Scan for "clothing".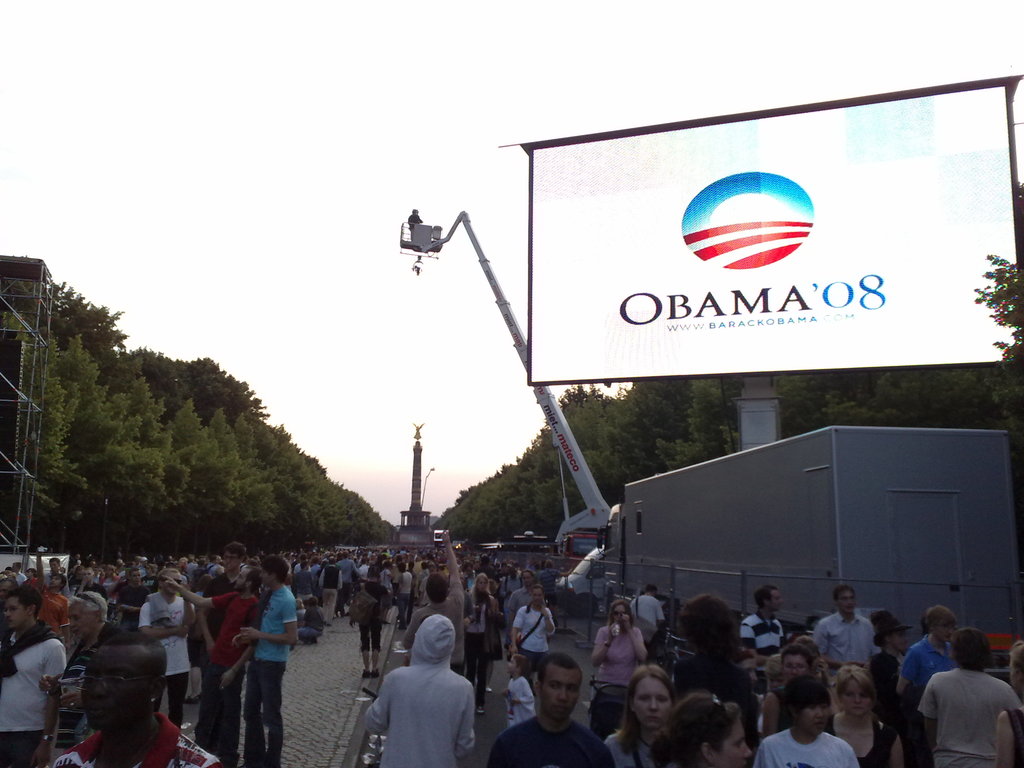
Scan result: [874,642,909,719].
